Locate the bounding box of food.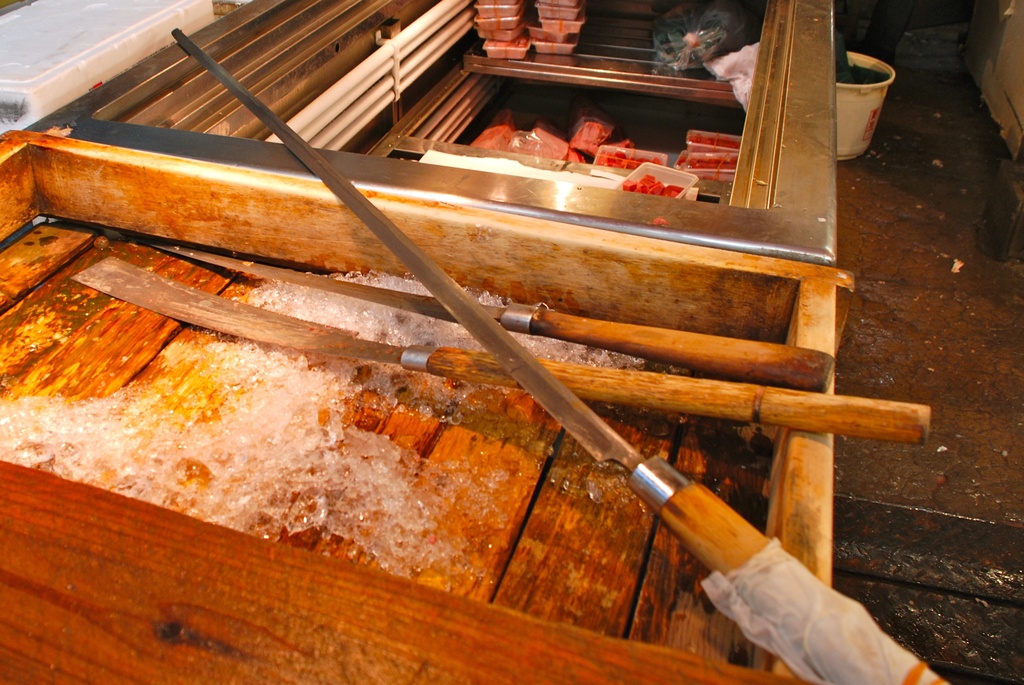
Bounding box: 571,121,613,156.
